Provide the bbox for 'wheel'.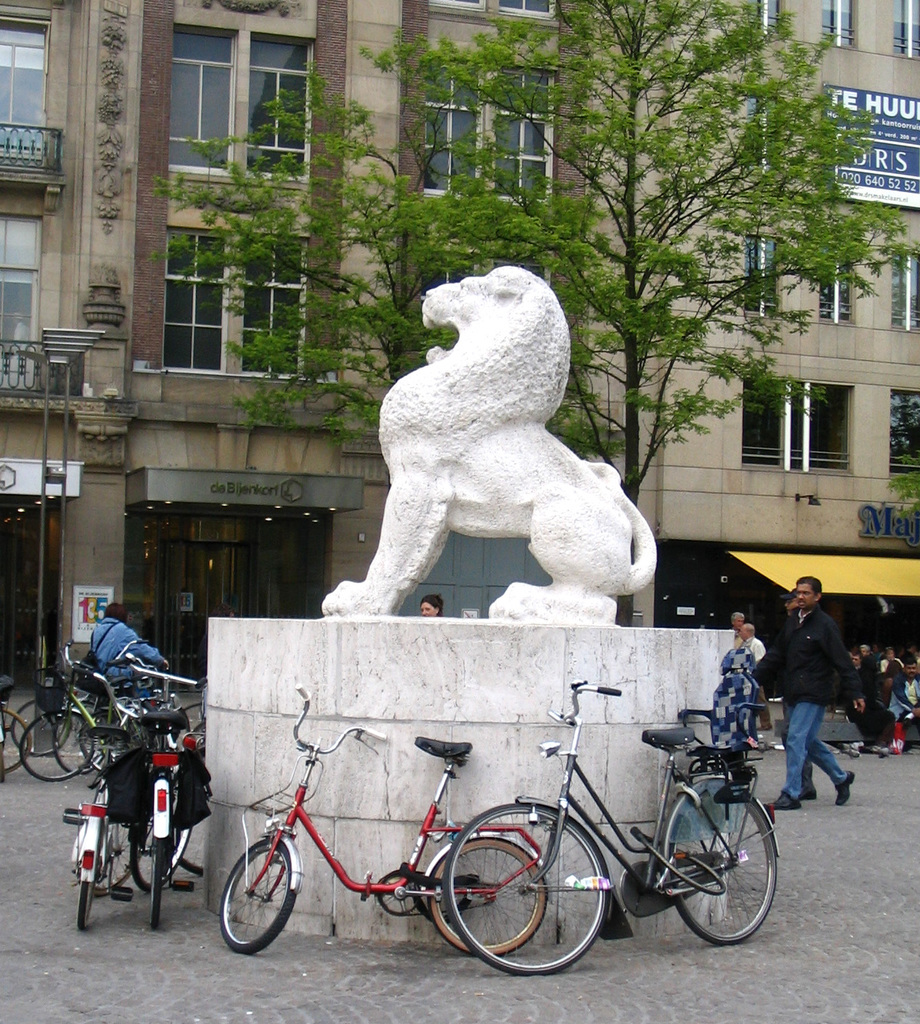
rect(438, 794, 610, 976).
